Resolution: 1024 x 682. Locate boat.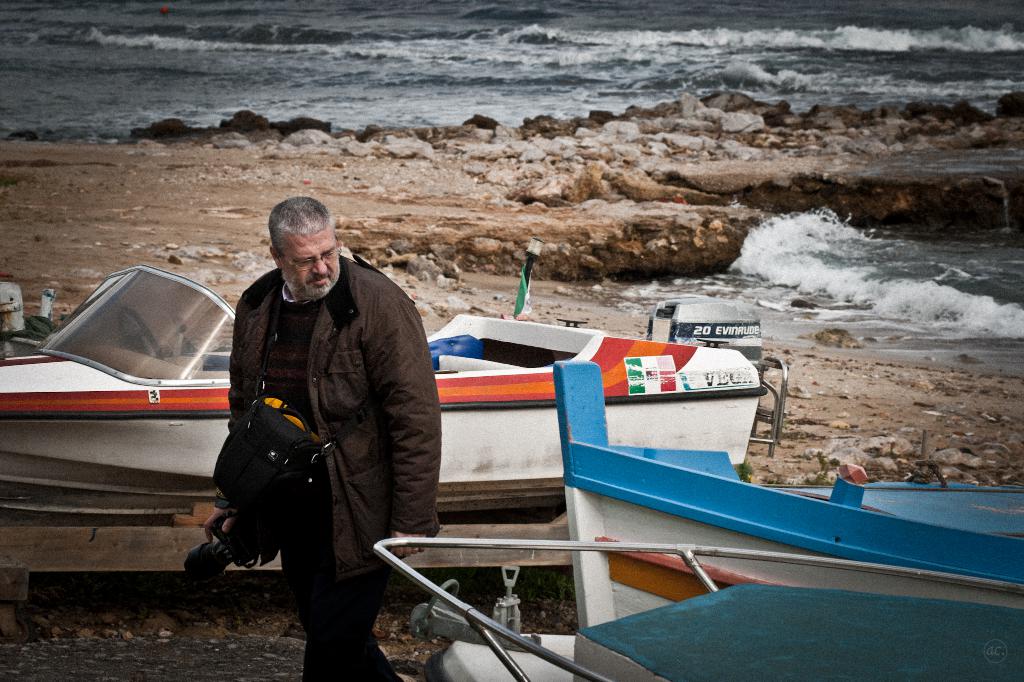
box=[372, 536, 1023, 681].
